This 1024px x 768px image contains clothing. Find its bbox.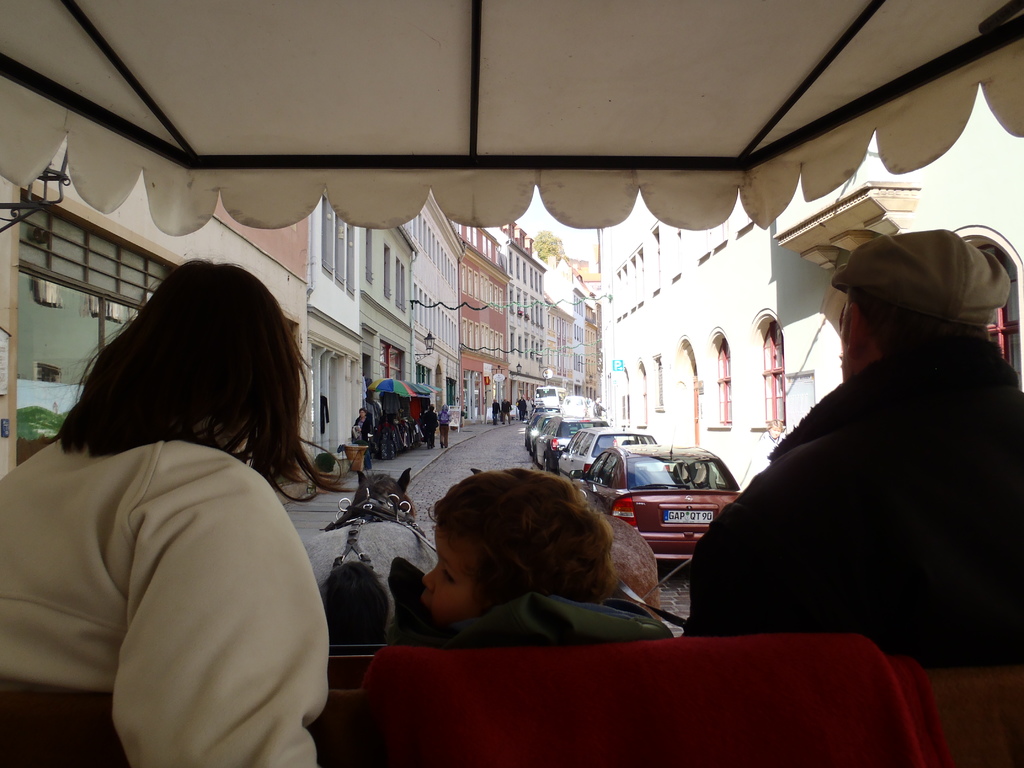
bbox=[28, 360, 344, 767].
